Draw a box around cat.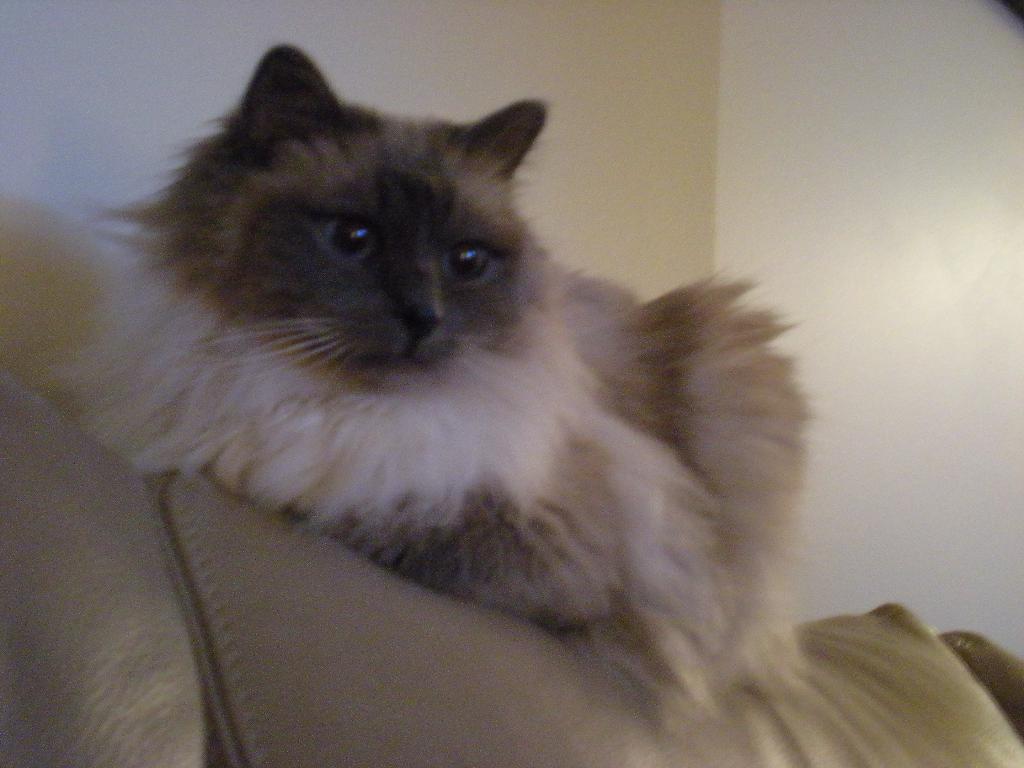
x1=20, y1=38, x2=824, y2=736.
